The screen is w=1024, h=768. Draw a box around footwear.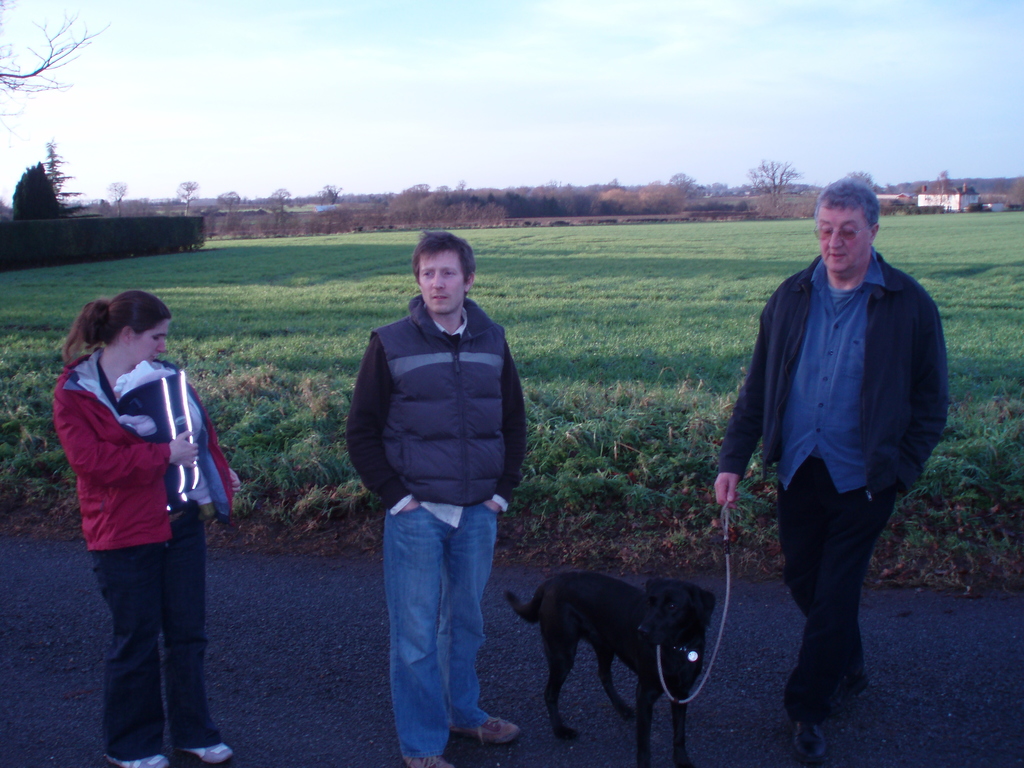
[left=449, top=717, right=526, bottom=745].
